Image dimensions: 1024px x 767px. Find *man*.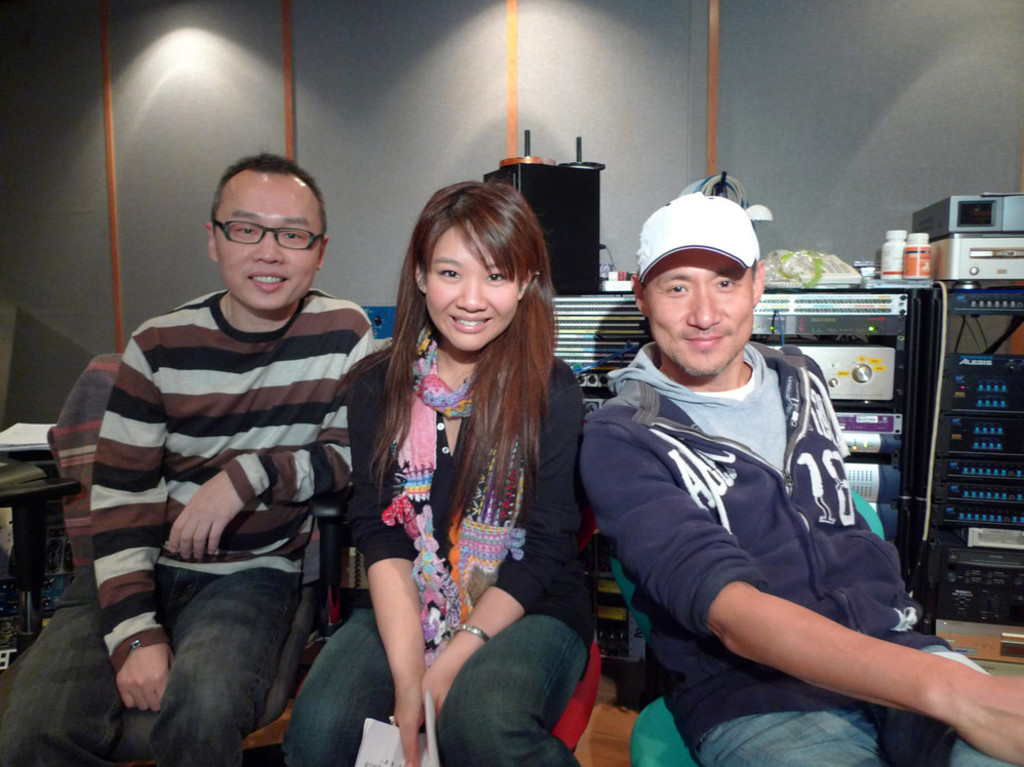
rect(7, 156, 380, 766).
